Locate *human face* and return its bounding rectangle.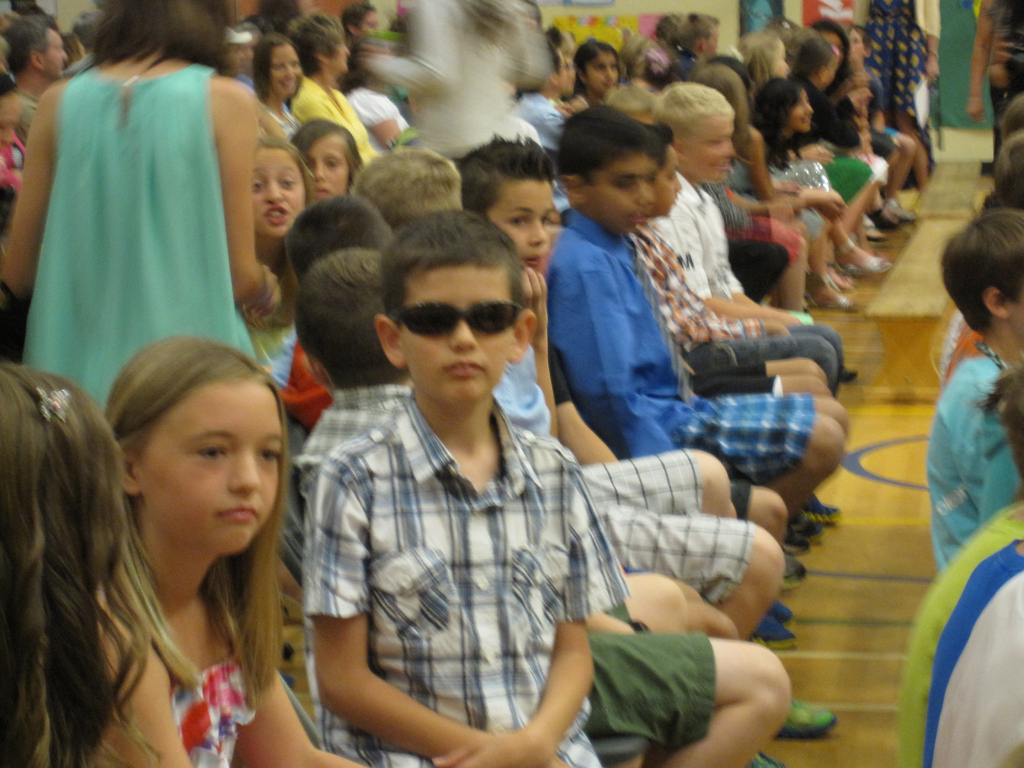
box(148, 385, 282, 559).
